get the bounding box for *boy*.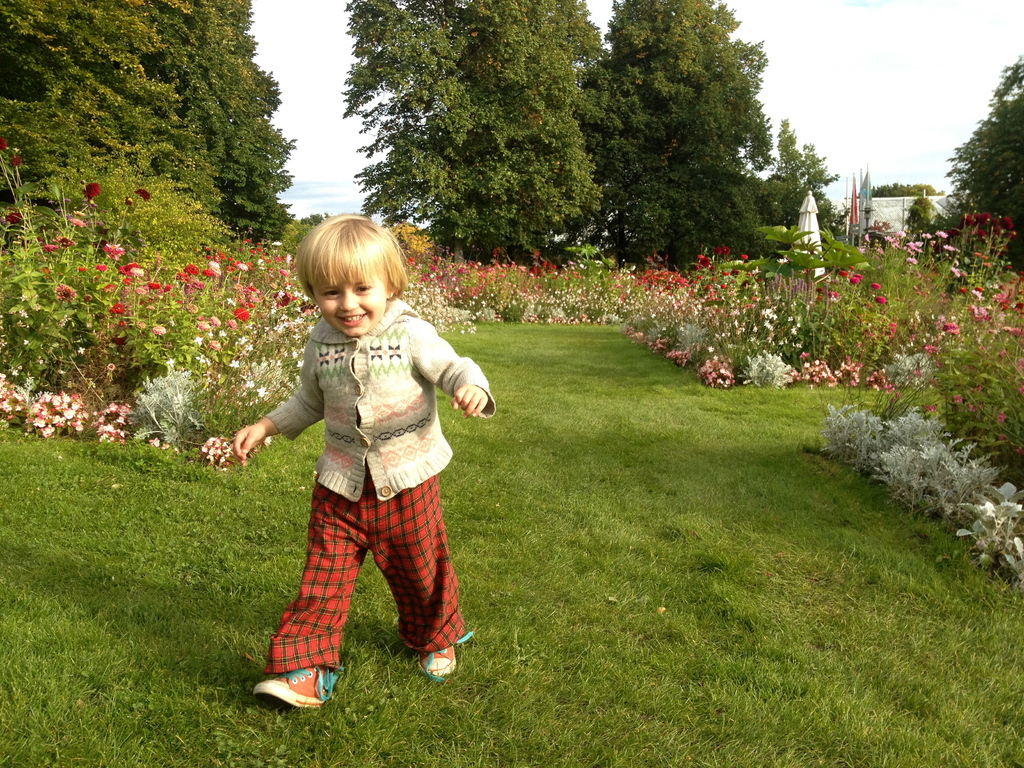
{"x1": 235, "y1": 216, "x2": 501, "y2": 709}.
